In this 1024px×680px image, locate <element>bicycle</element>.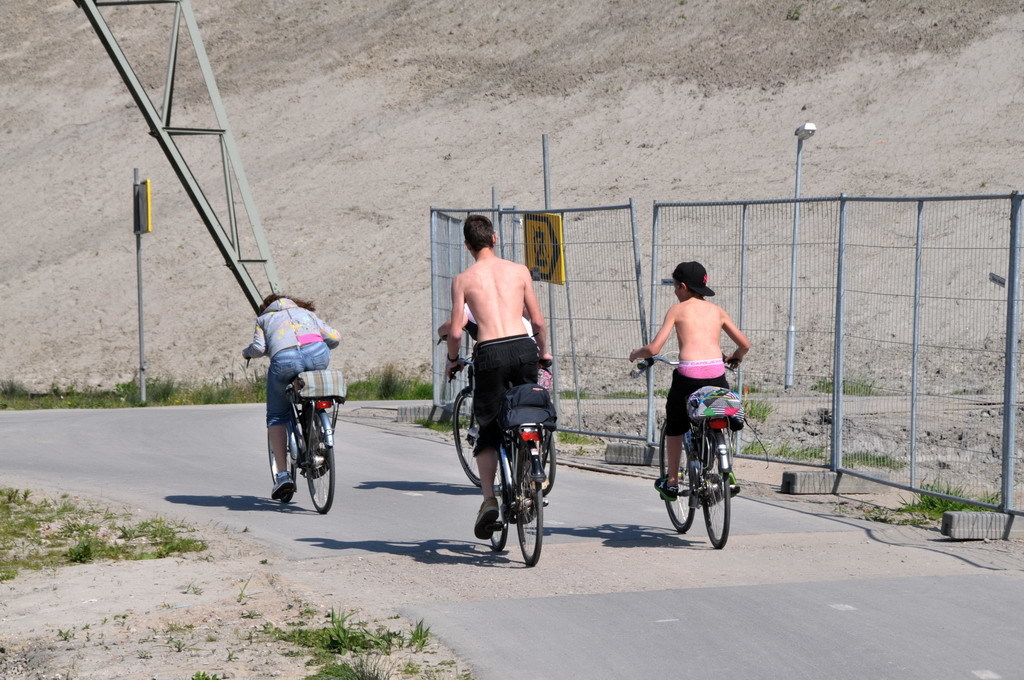
Bounding box: 243,351,340,513.
